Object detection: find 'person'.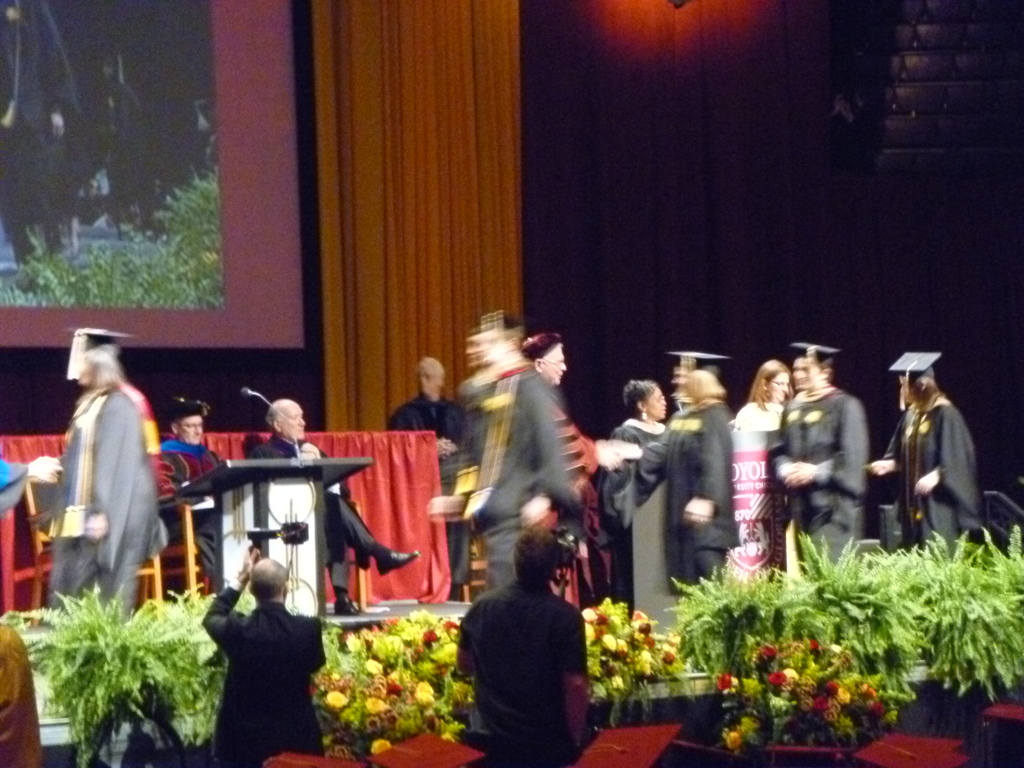
(448, 311, 581, 592).
